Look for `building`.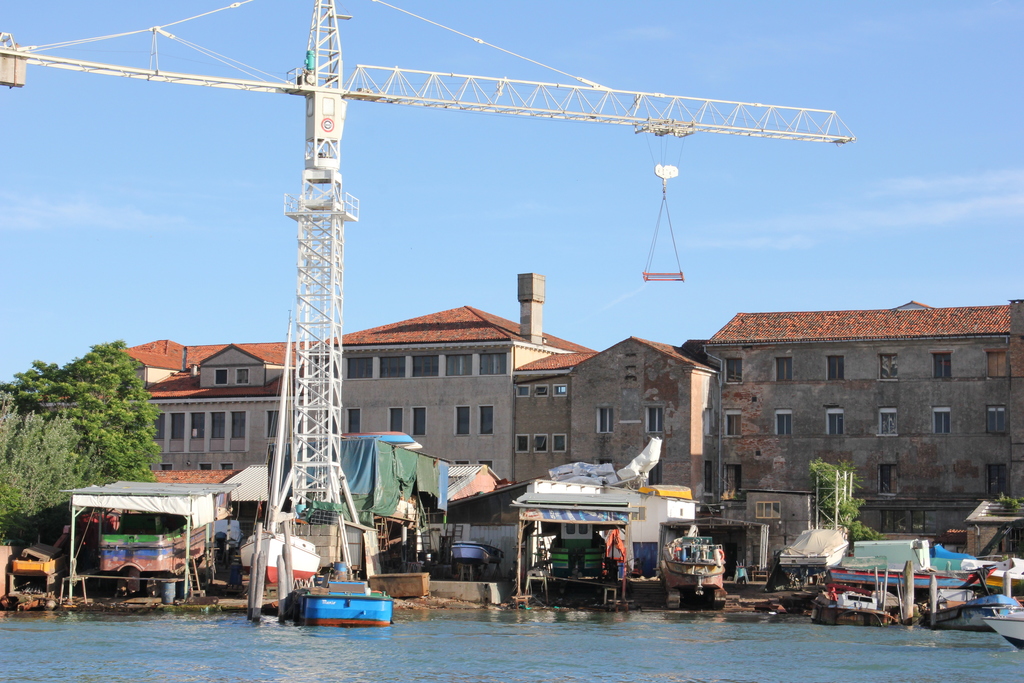
Found: bbox=[506, 297, 1023, 551].
